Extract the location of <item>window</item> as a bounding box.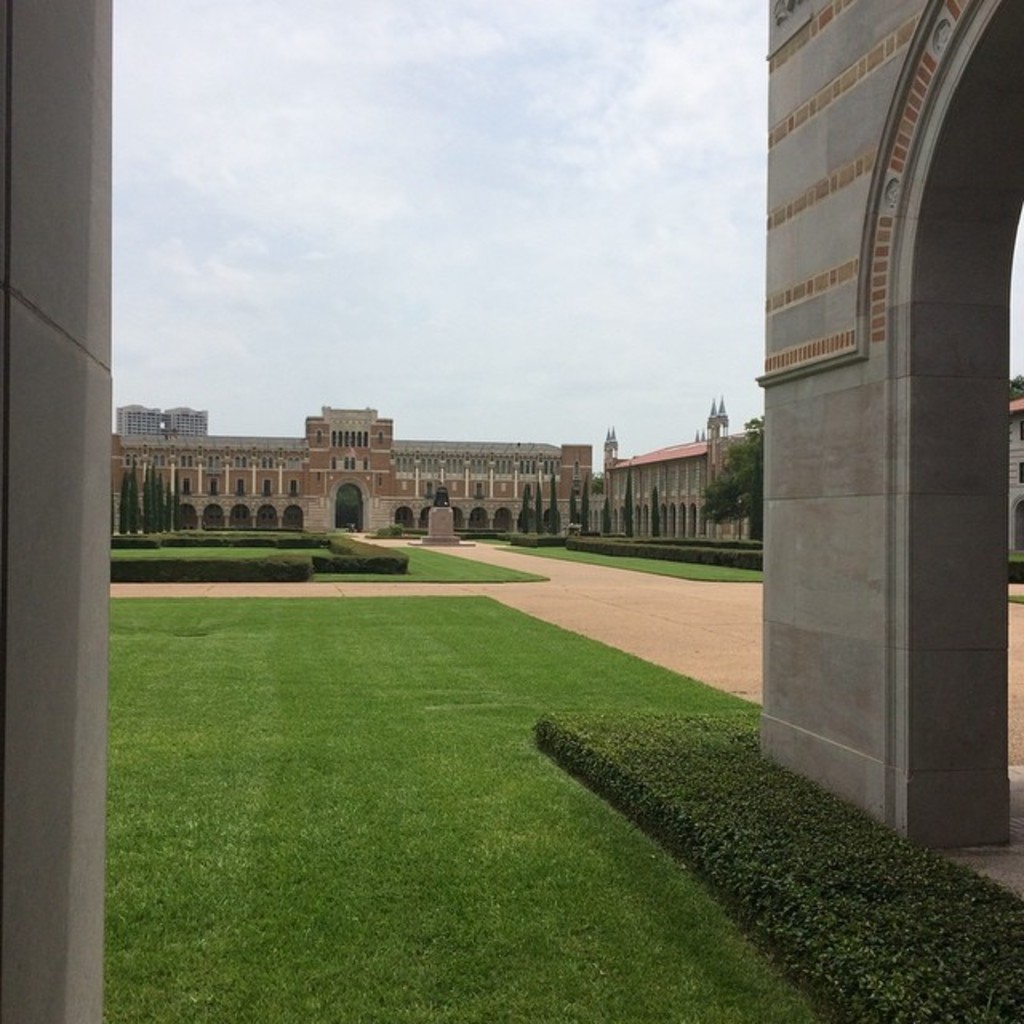
box(203, 477, 227, 501).
